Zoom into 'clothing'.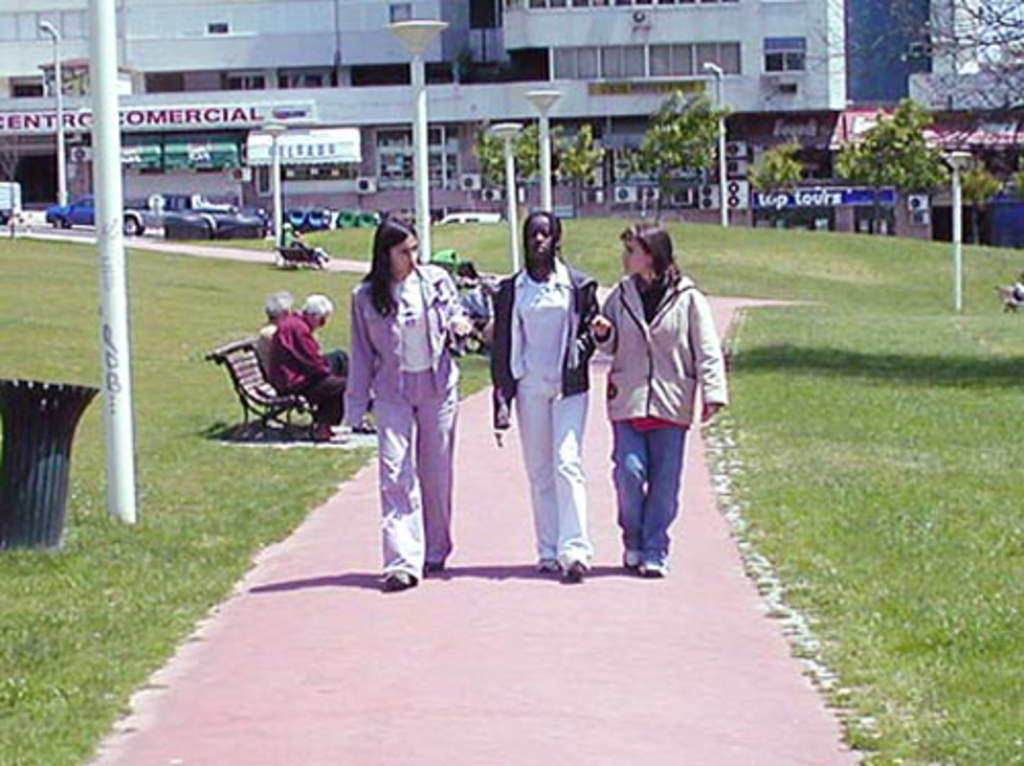
Zoom target: <region>268, 313, 346, 426</region>.
